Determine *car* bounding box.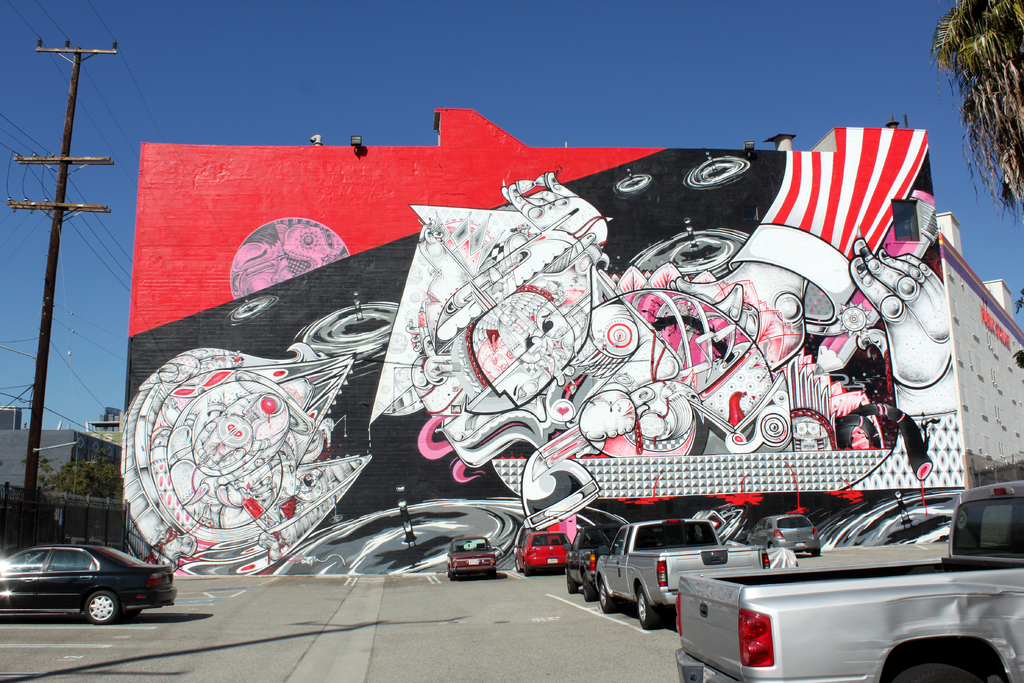
Determined: (x1=588, y1=515, x2=777, y2=630).
